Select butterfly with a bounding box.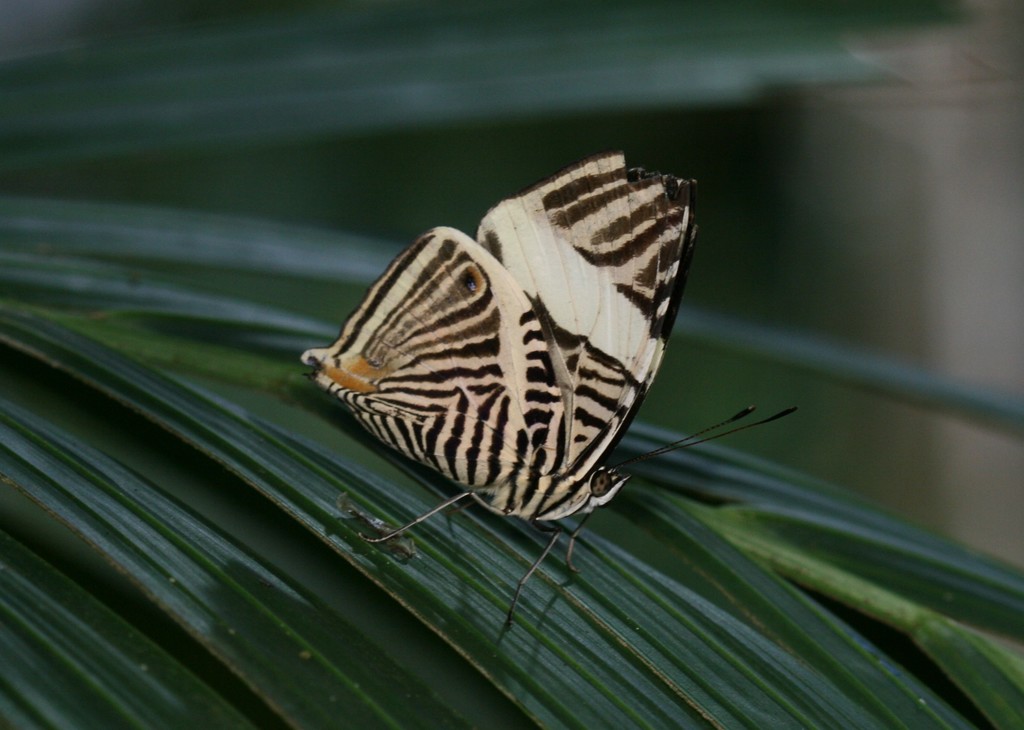
293:148:782:614.
